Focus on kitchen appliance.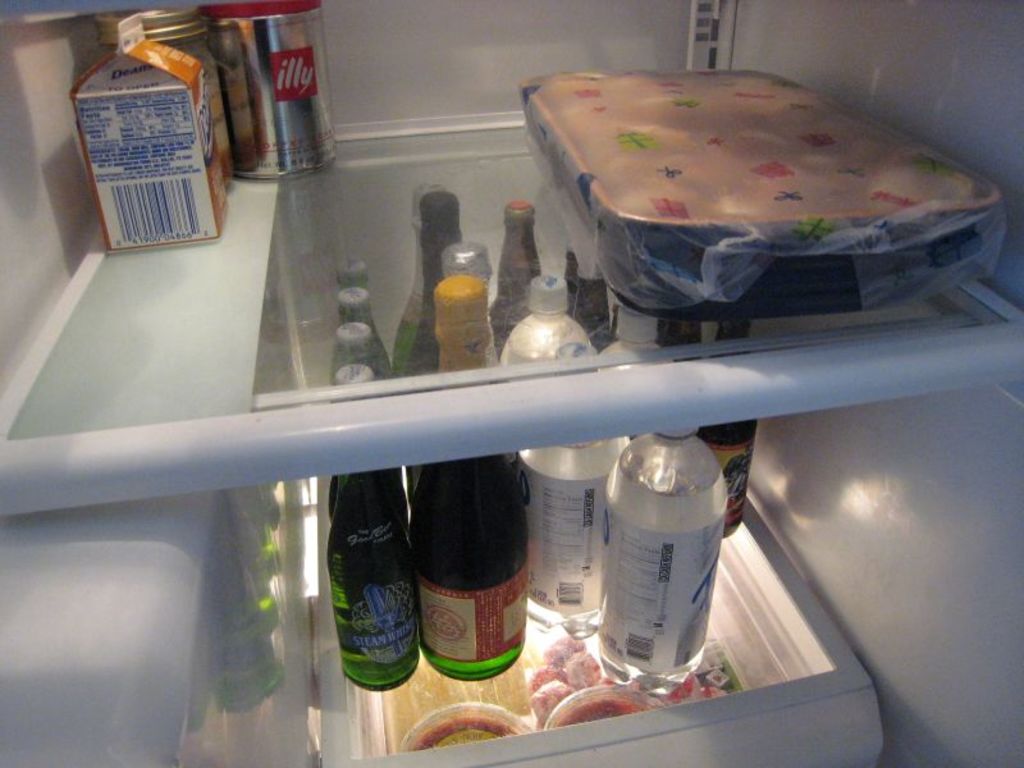
Focused at x1=520, y1=67, x2=1006, y2=320.
